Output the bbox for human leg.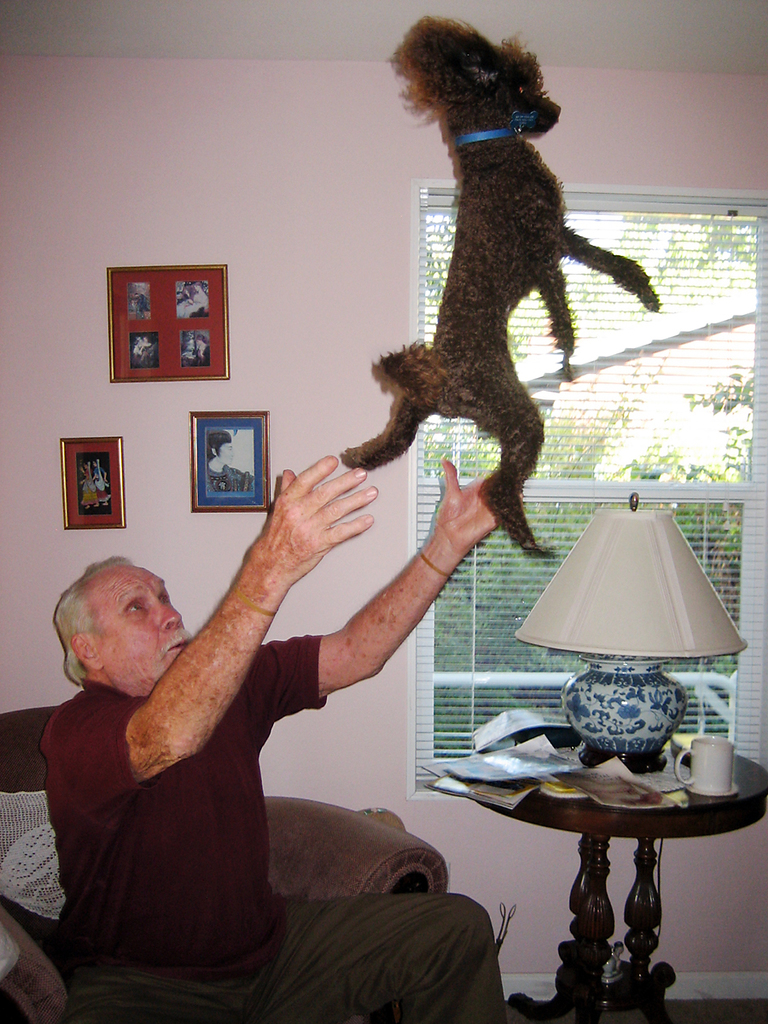
[left=58, top=953, right=240, bottom=1023].
